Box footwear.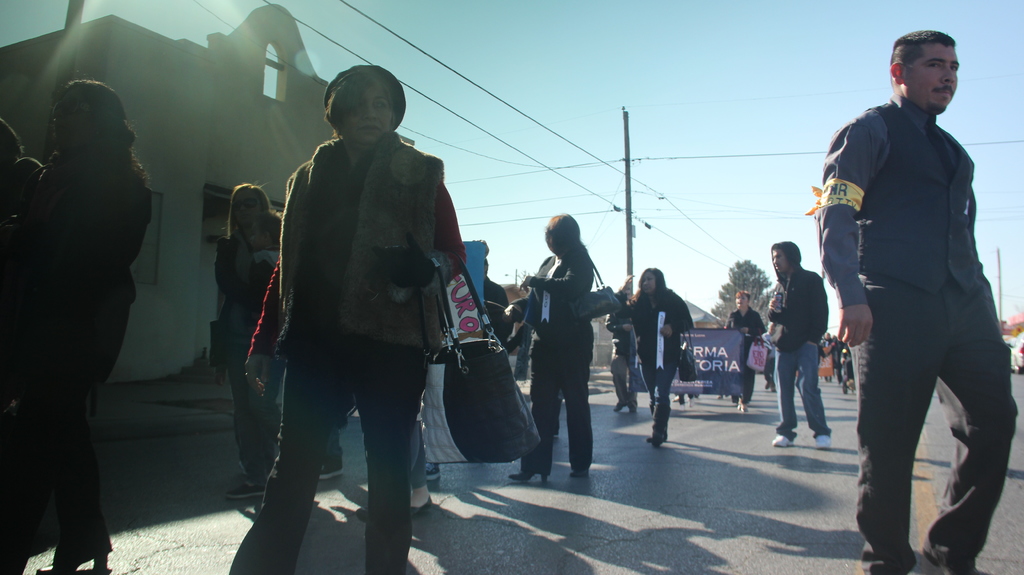
BBox(568, 467, 588, 478).
